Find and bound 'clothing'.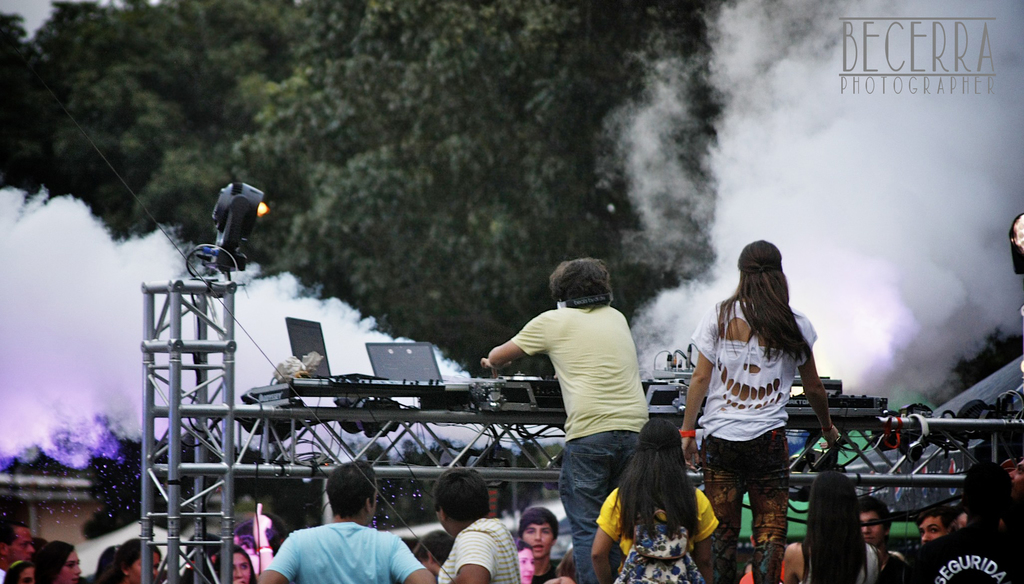
Bound: bbox(521, 555, 563, 583).
